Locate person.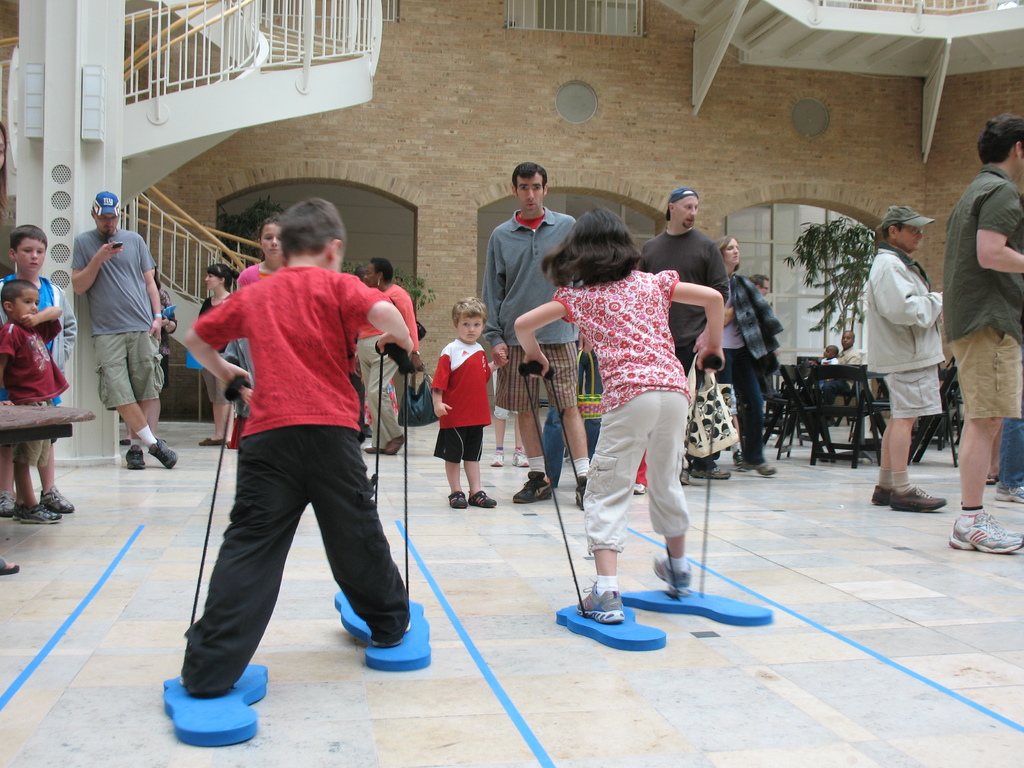
Bounding box: (left=484, top=162, right=599, bottom=495).
